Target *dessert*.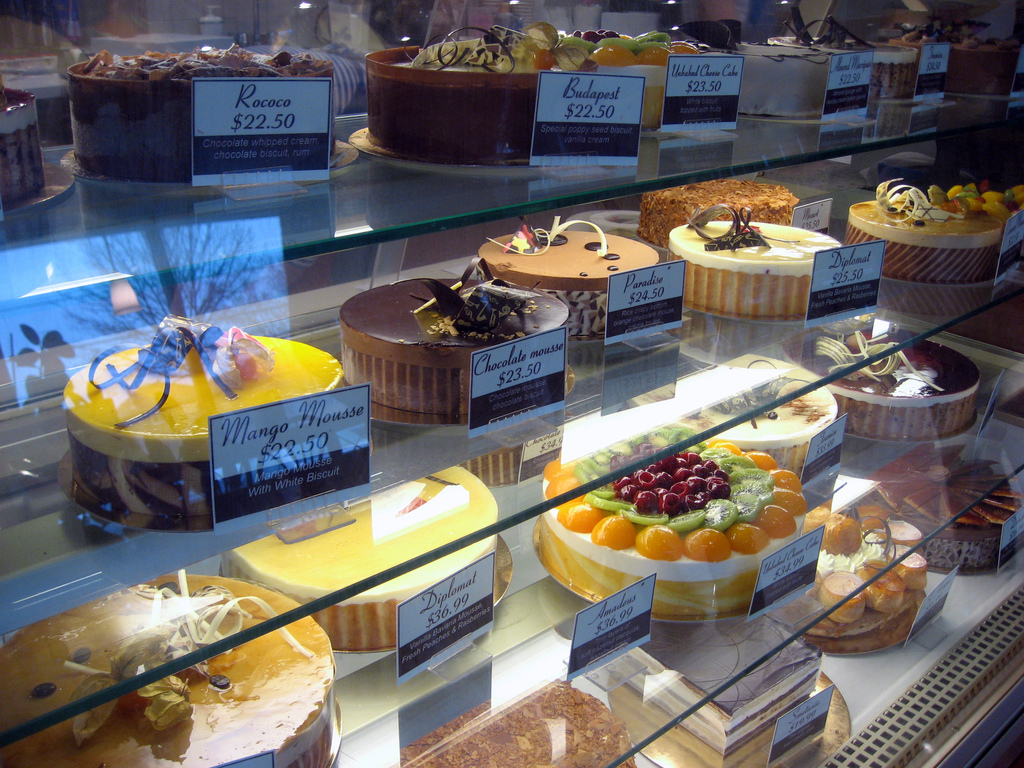
Target region: [0,570,339,767].
